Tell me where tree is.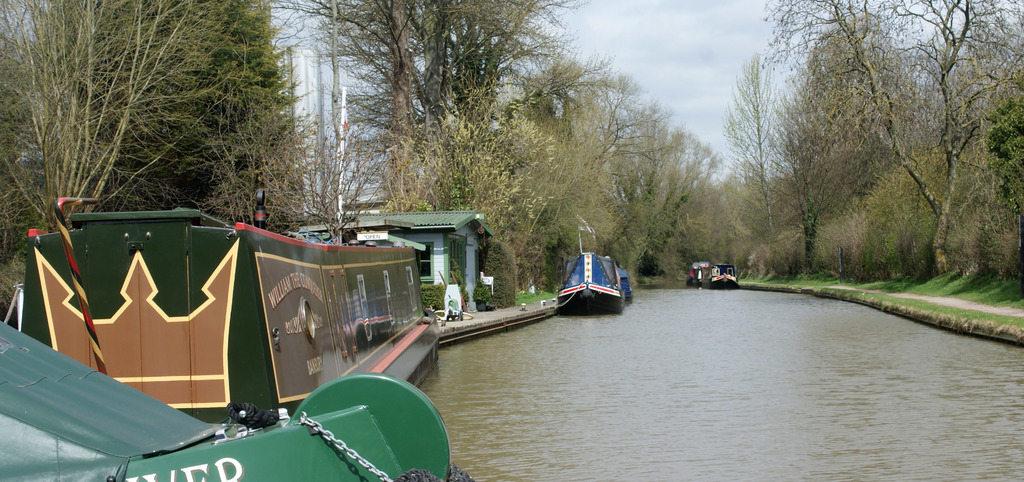
tree is at rect(714, 65, 783, 243).
